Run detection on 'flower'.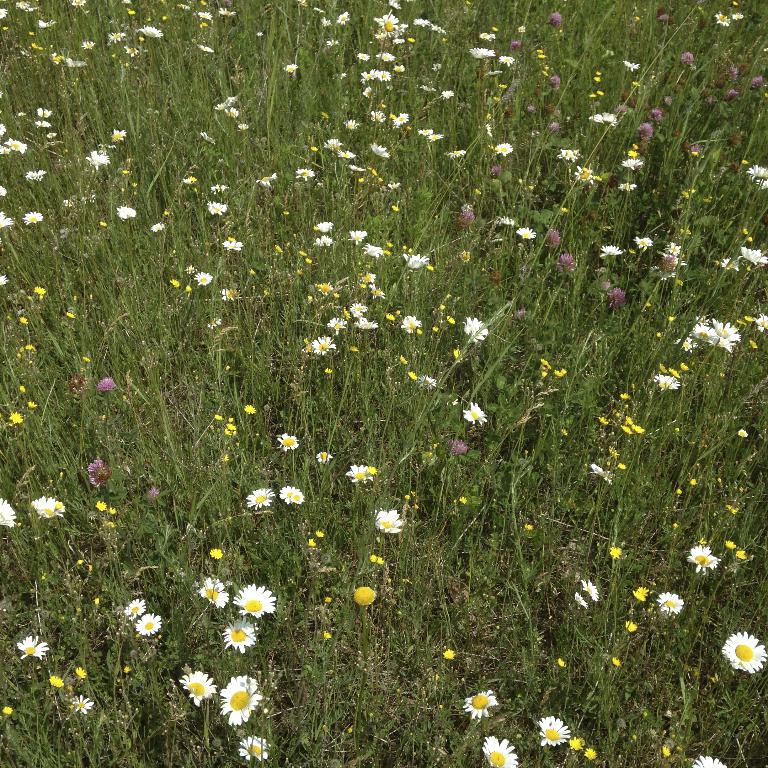
Result: {"x1": 150, "y1": 221, "x2": 165, "y2": 234}.
